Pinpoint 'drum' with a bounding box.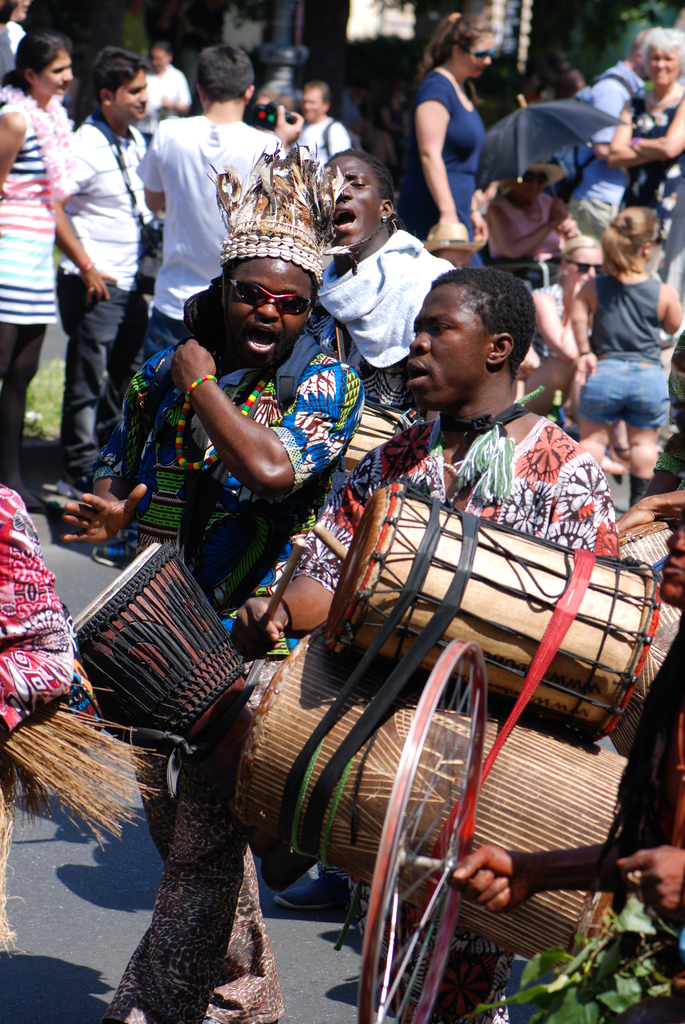
618, 515, 684, 760.
